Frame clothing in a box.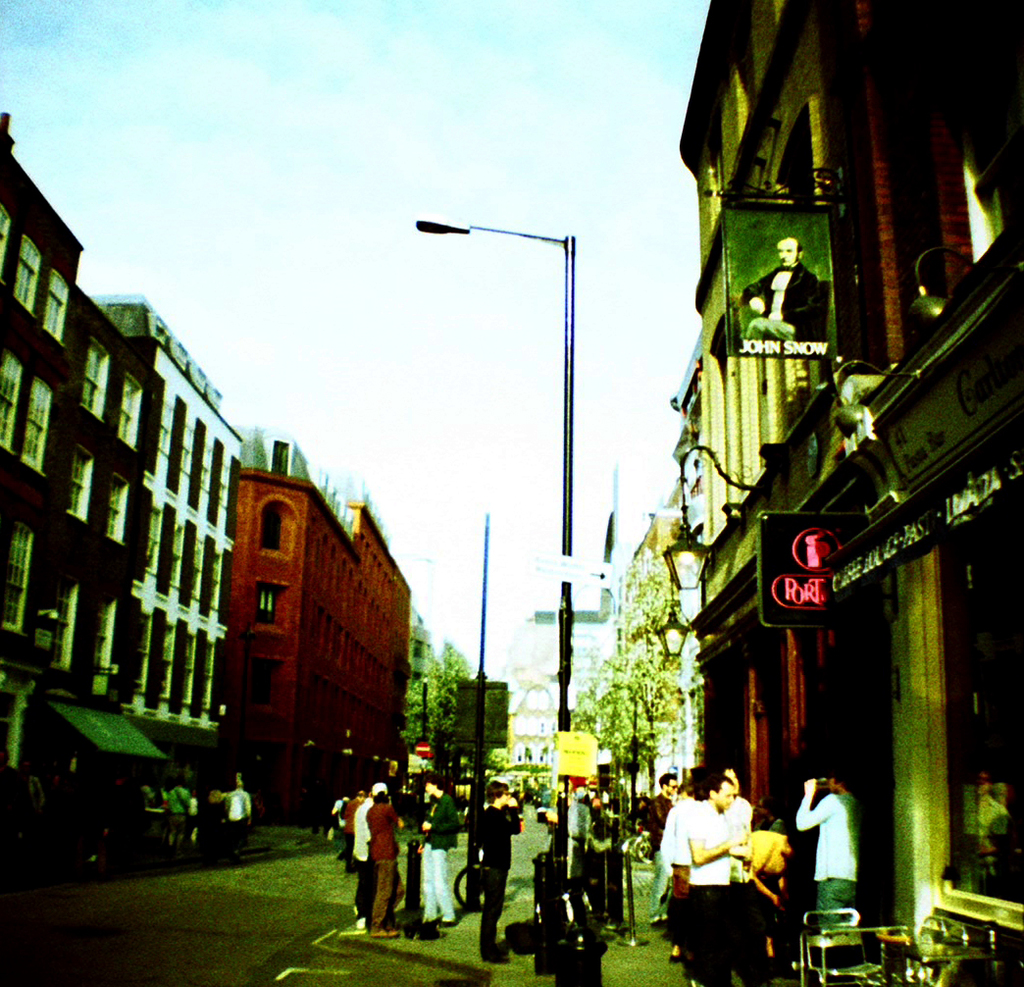
x1=223 y1=786 x2=250 y2=850.
